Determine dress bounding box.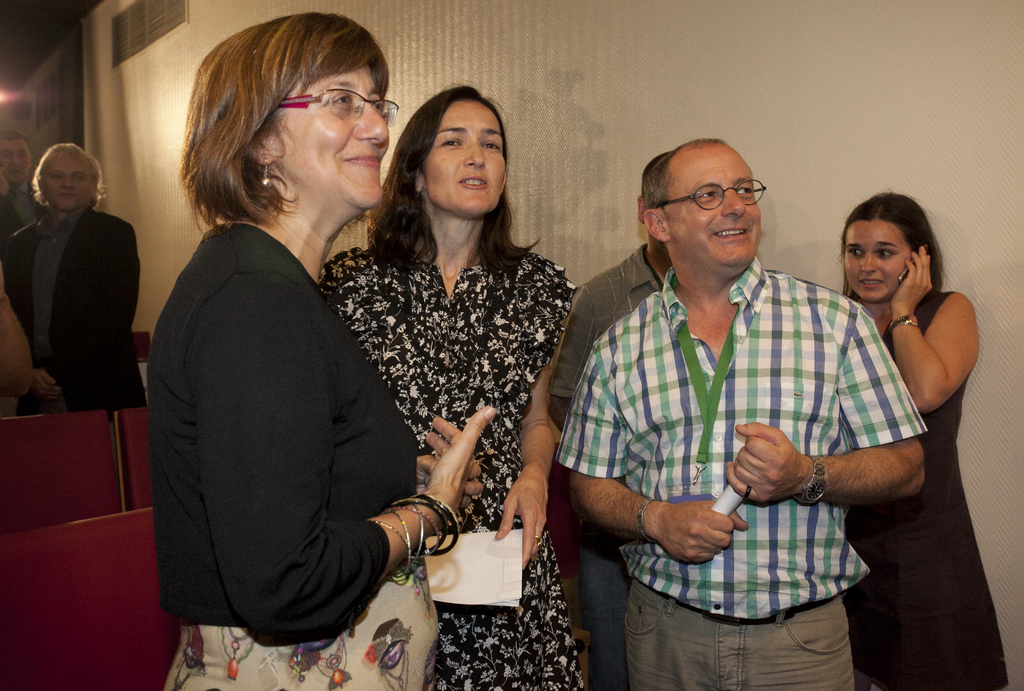
Determined: left=163, top=542, right=440, bottom=690.
